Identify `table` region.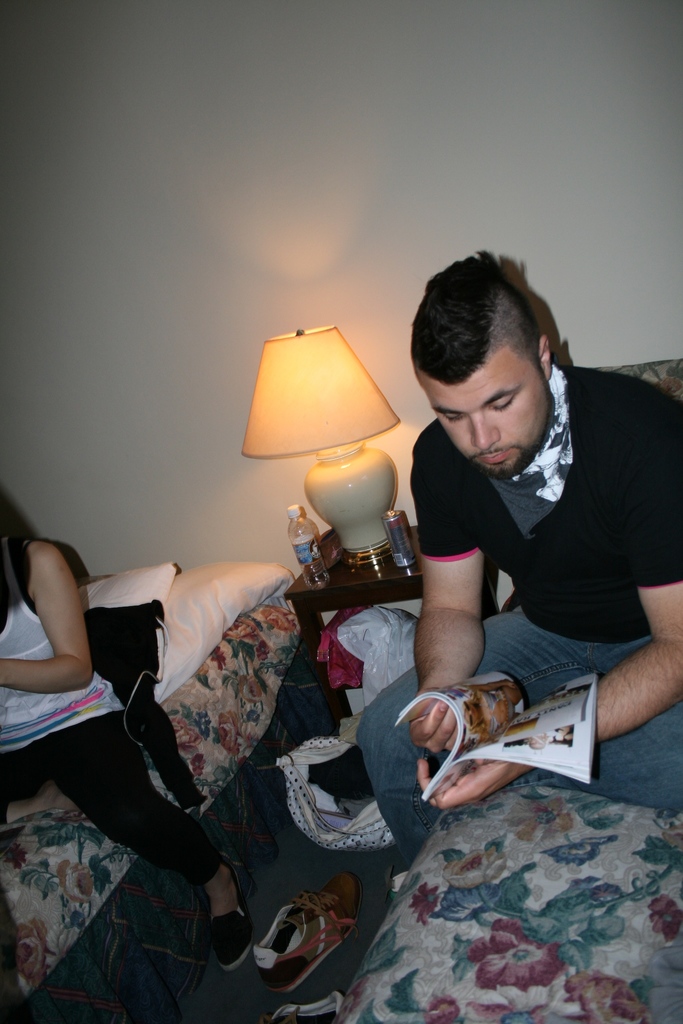
Region: BBox(285, 522, 501, 725).
